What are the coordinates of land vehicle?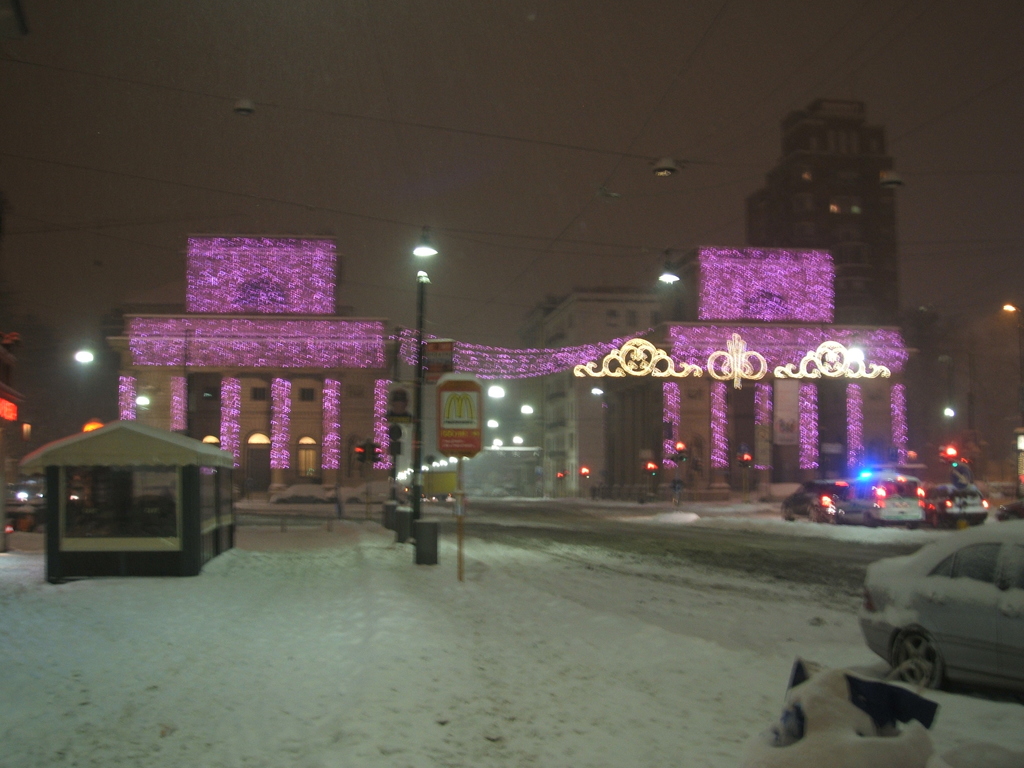
[x1=925, y1=476, x2=989, y2=529].
